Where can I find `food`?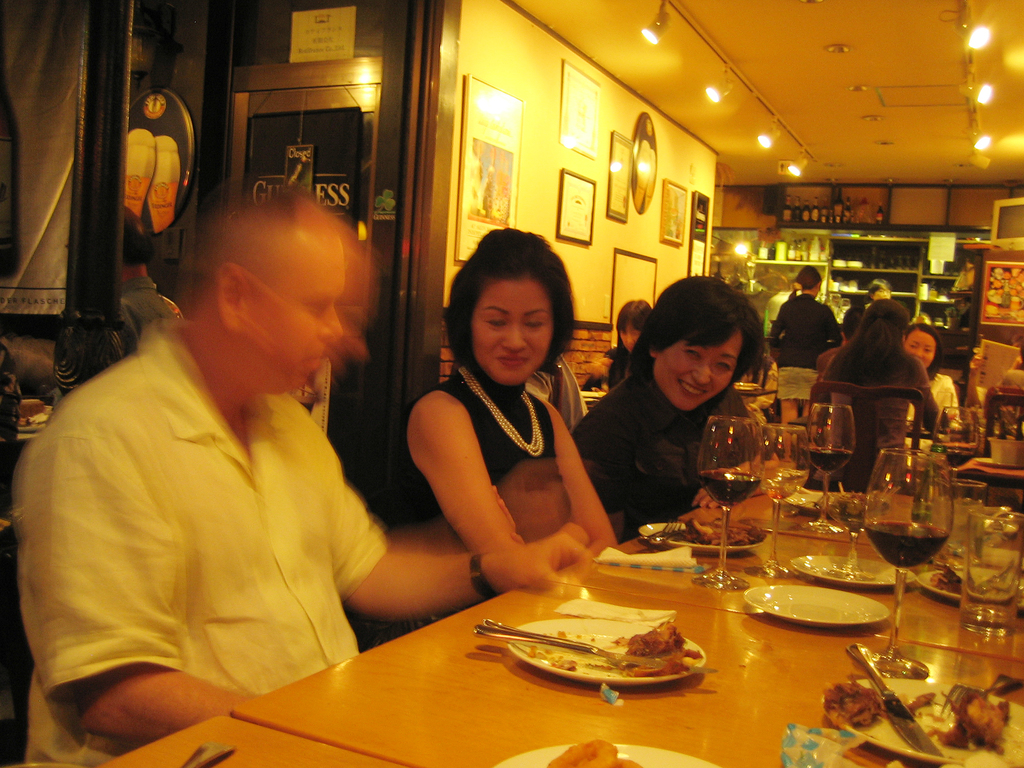
You can find it at <box>929,563,975,590</box>.
